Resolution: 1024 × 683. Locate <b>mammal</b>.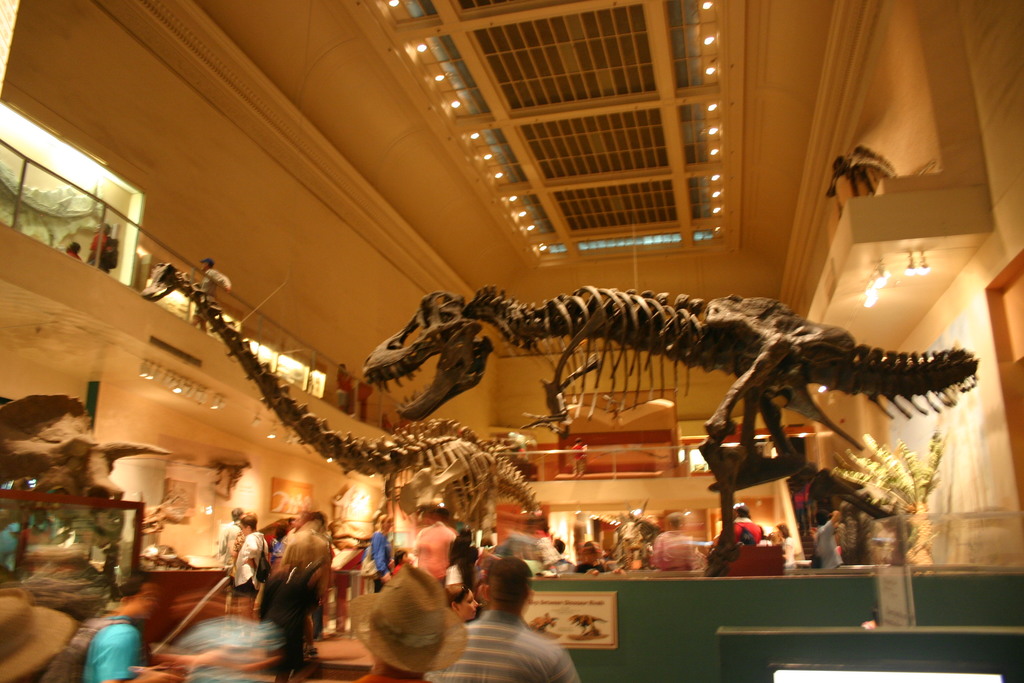
[left=809, top=506, right=844, bottom=567].
